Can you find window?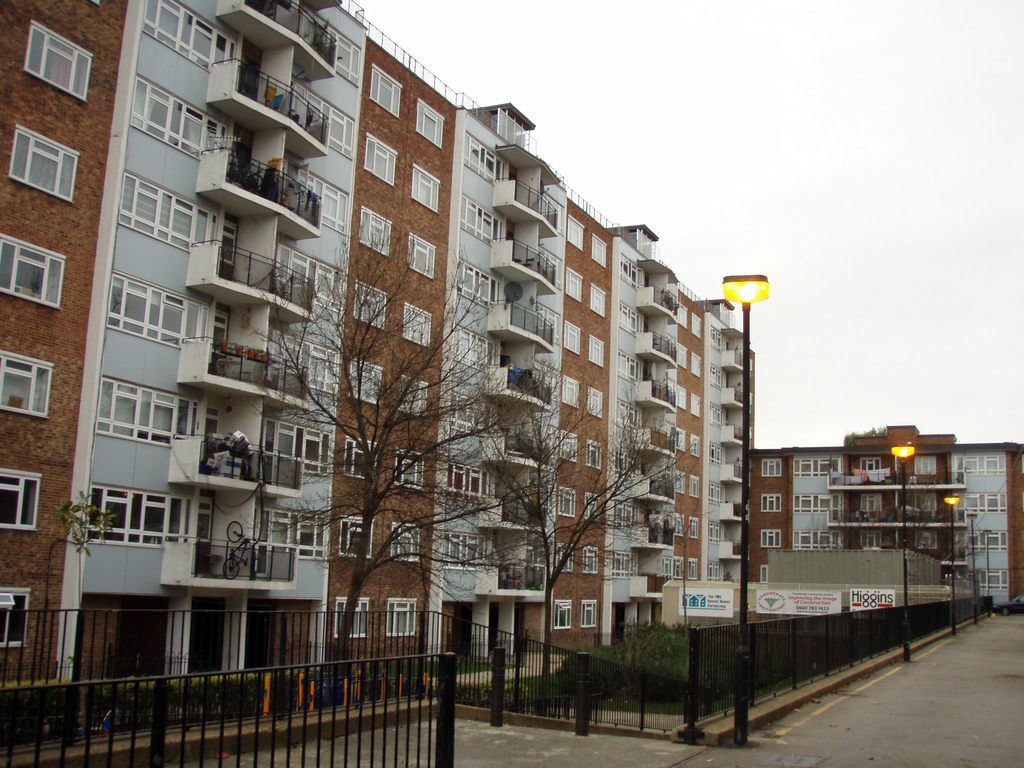
Yes, bounding box: pyautogui.locateOnScreen(110, 270, 208, 349).
